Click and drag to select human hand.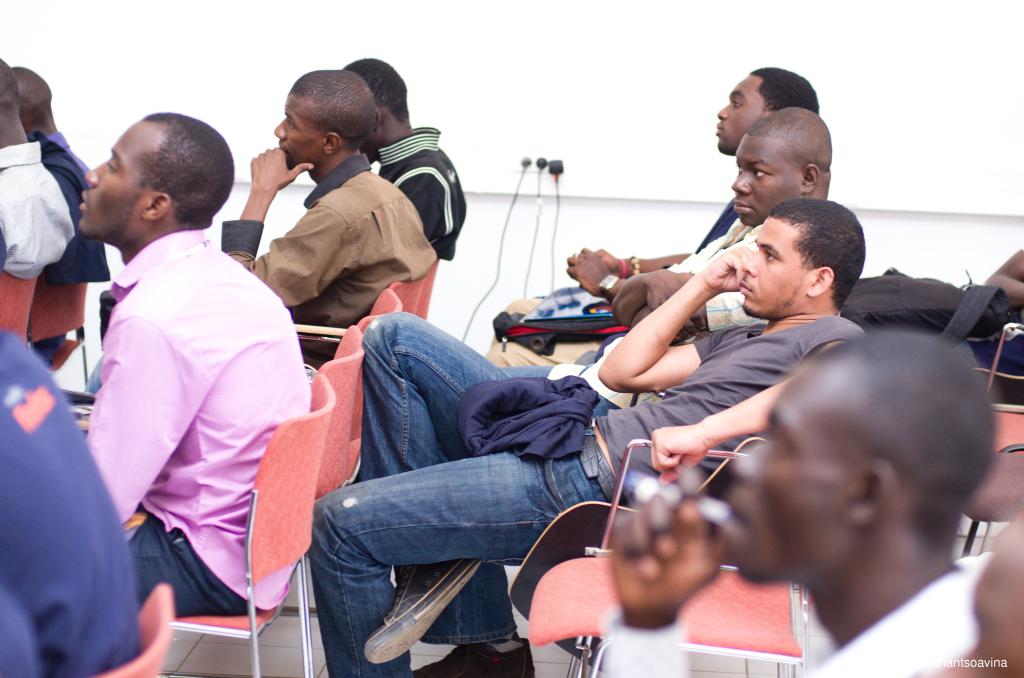
Selection: l=567, t=246, r=609, b=297.
